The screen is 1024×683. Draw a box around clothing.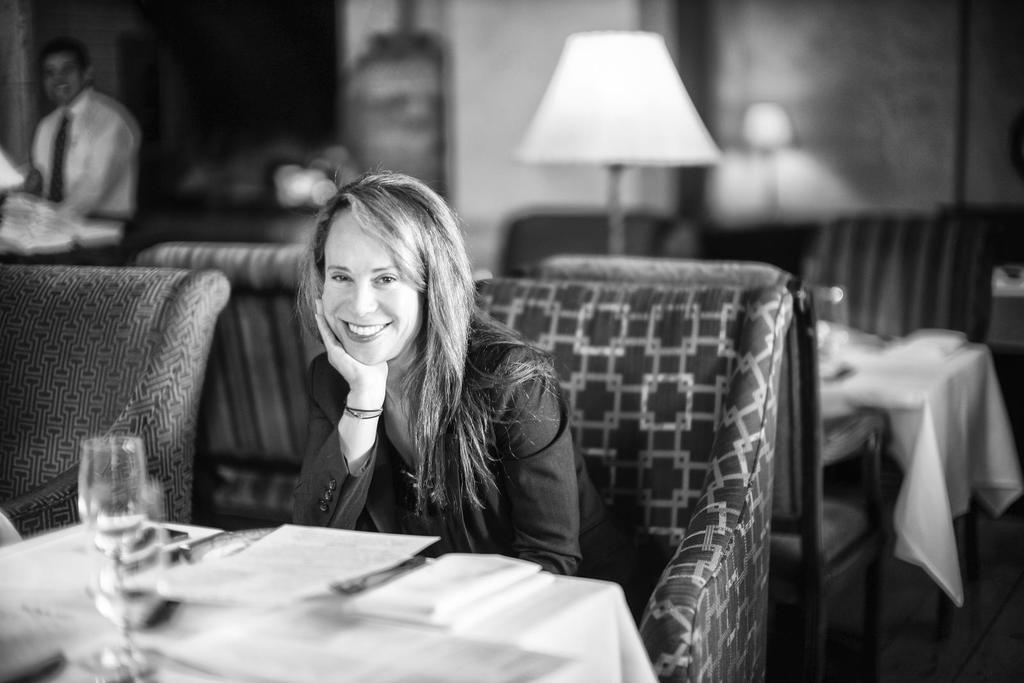
(287, 310, 644, 614).
